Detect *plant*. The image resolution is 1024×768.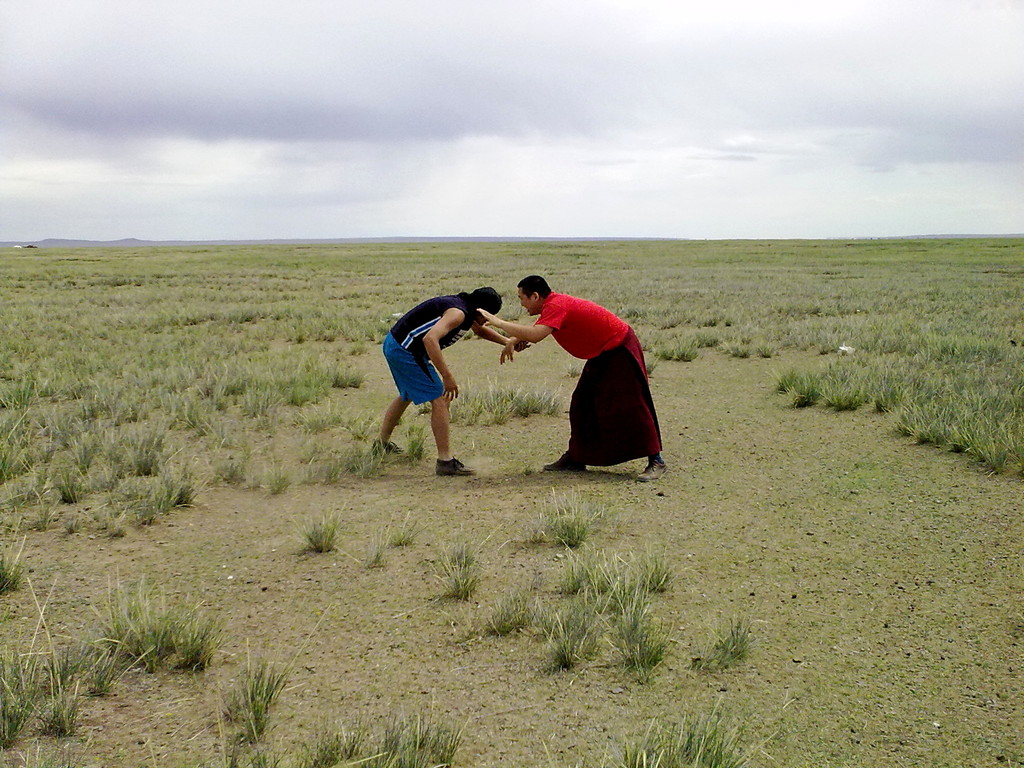
<region>691, 606, 756, 675</region>.
